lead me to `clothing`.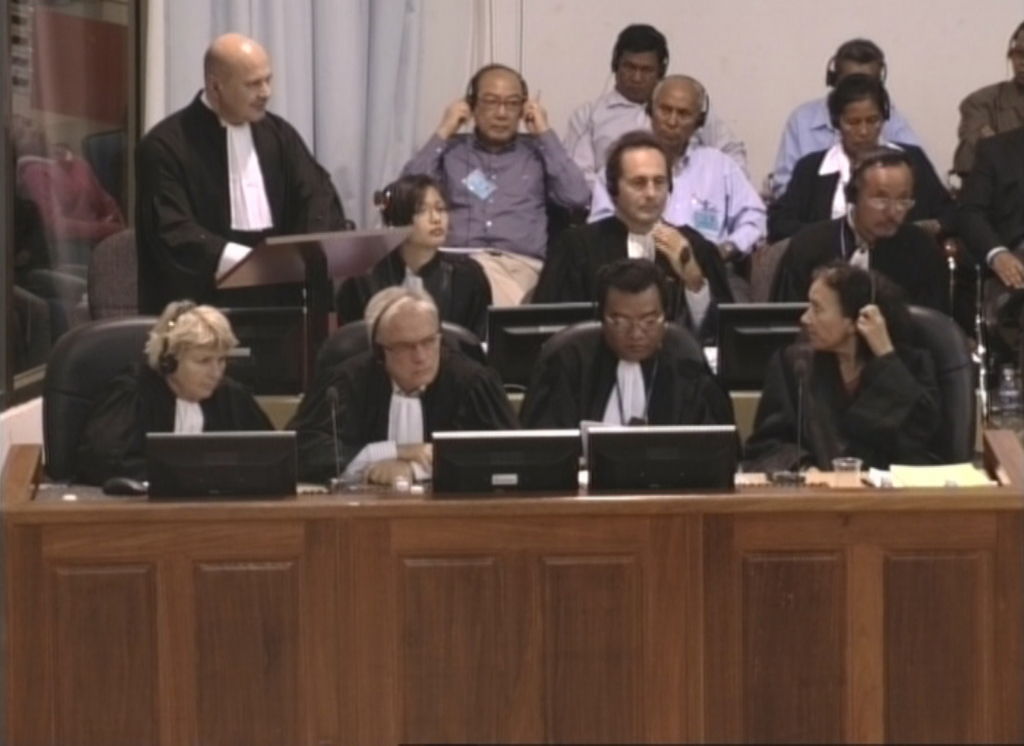
Lead to crop(772, 141, 953, 232).
